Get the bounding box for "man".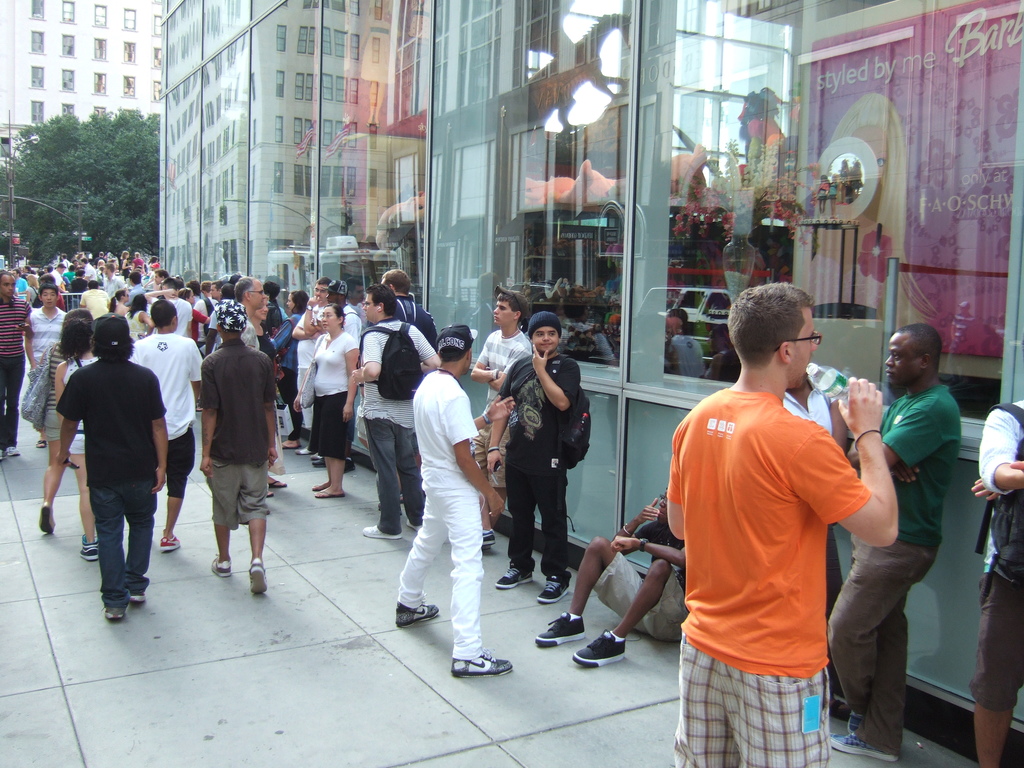
x1=966, y1=395, x2=1023, y2=767.
